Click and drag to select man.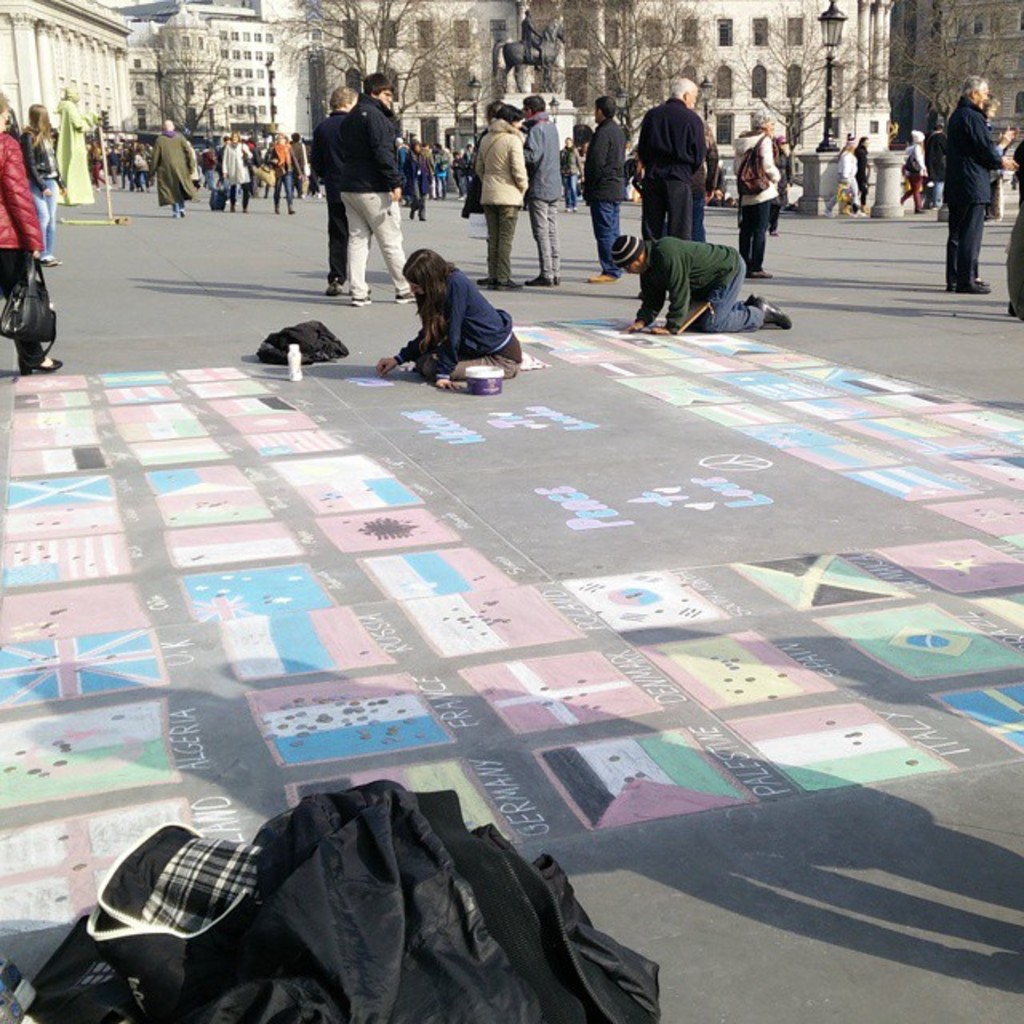
Selection: 338 72 414 306.
